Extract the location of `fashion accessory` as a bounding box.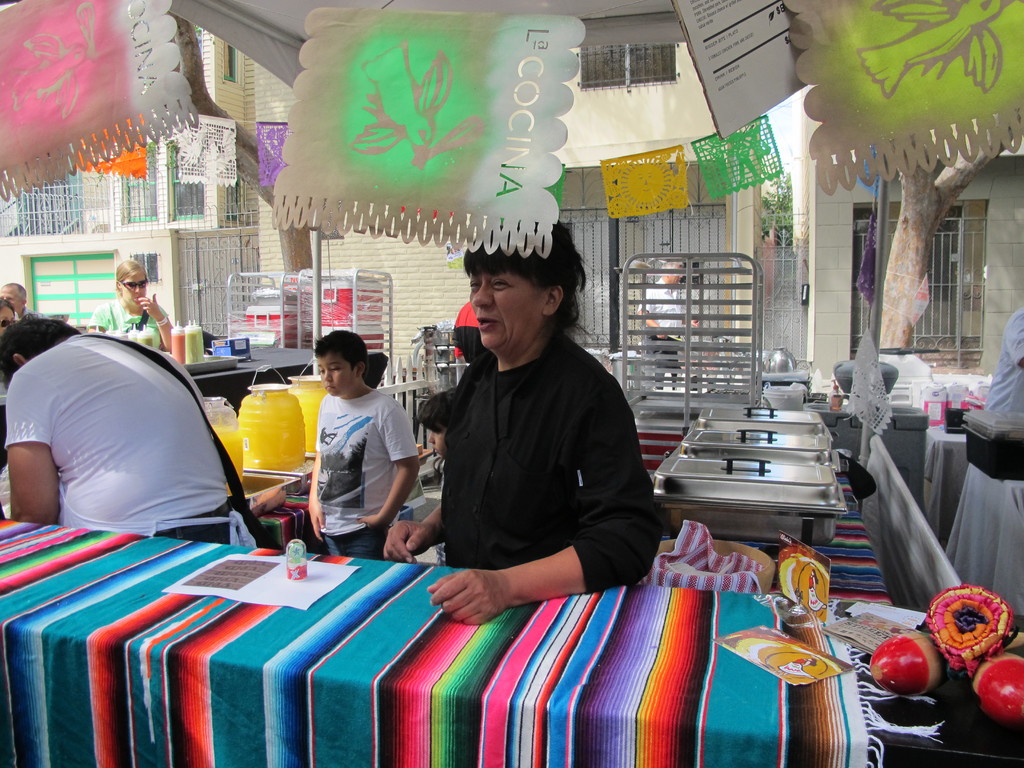
locate(83, 331, 276, 549).
